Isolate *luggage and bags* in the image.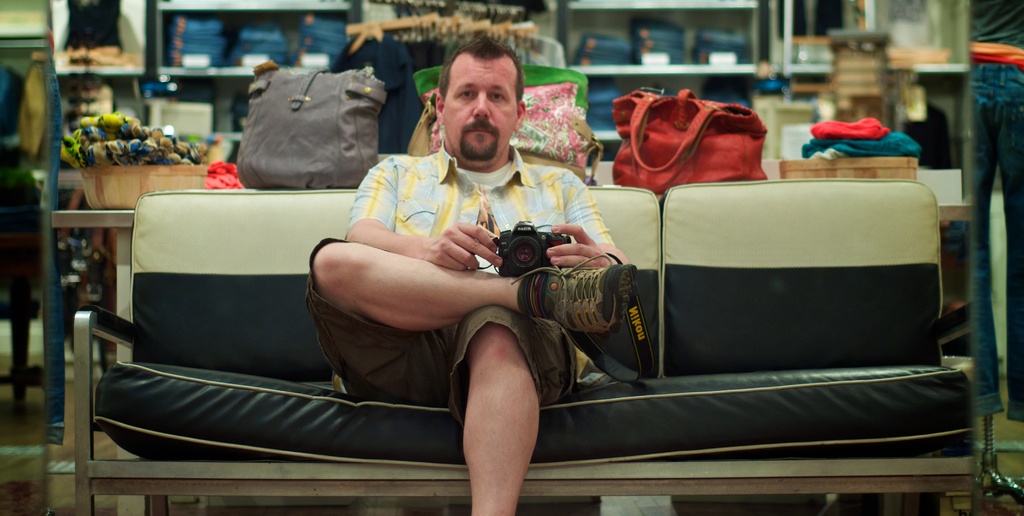
Isolated region: locate(214, 57, 394, 194).
